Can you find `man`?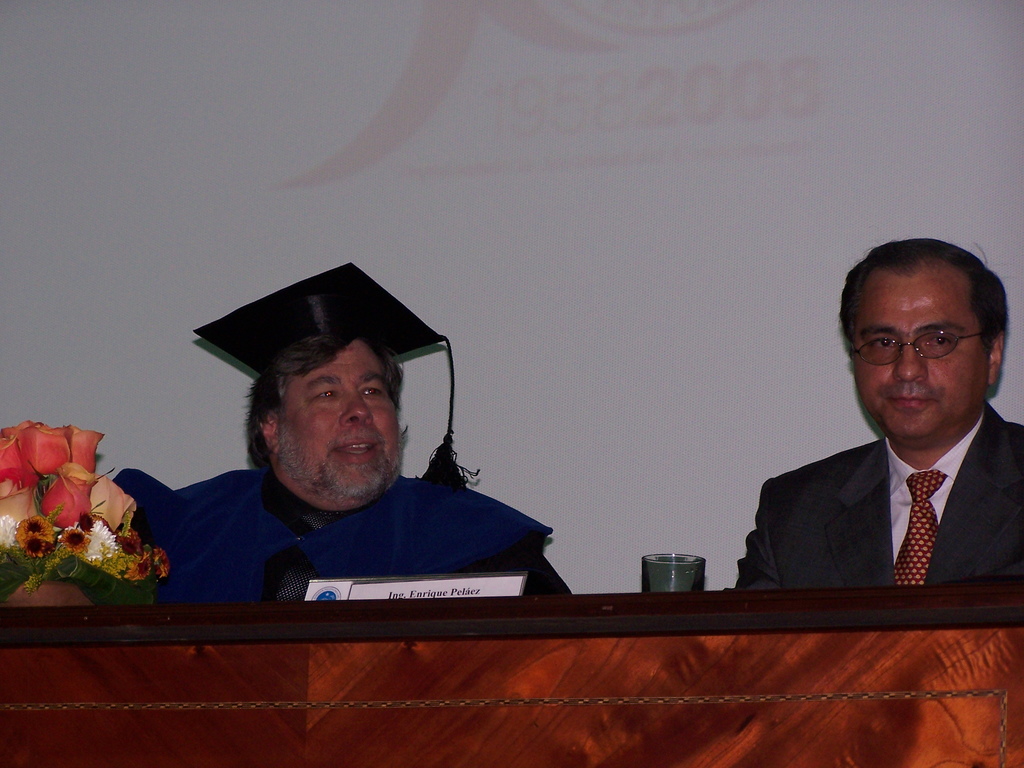
Yes, bounding box: (x1=734, y1=238, x2=1023, y2=591).
